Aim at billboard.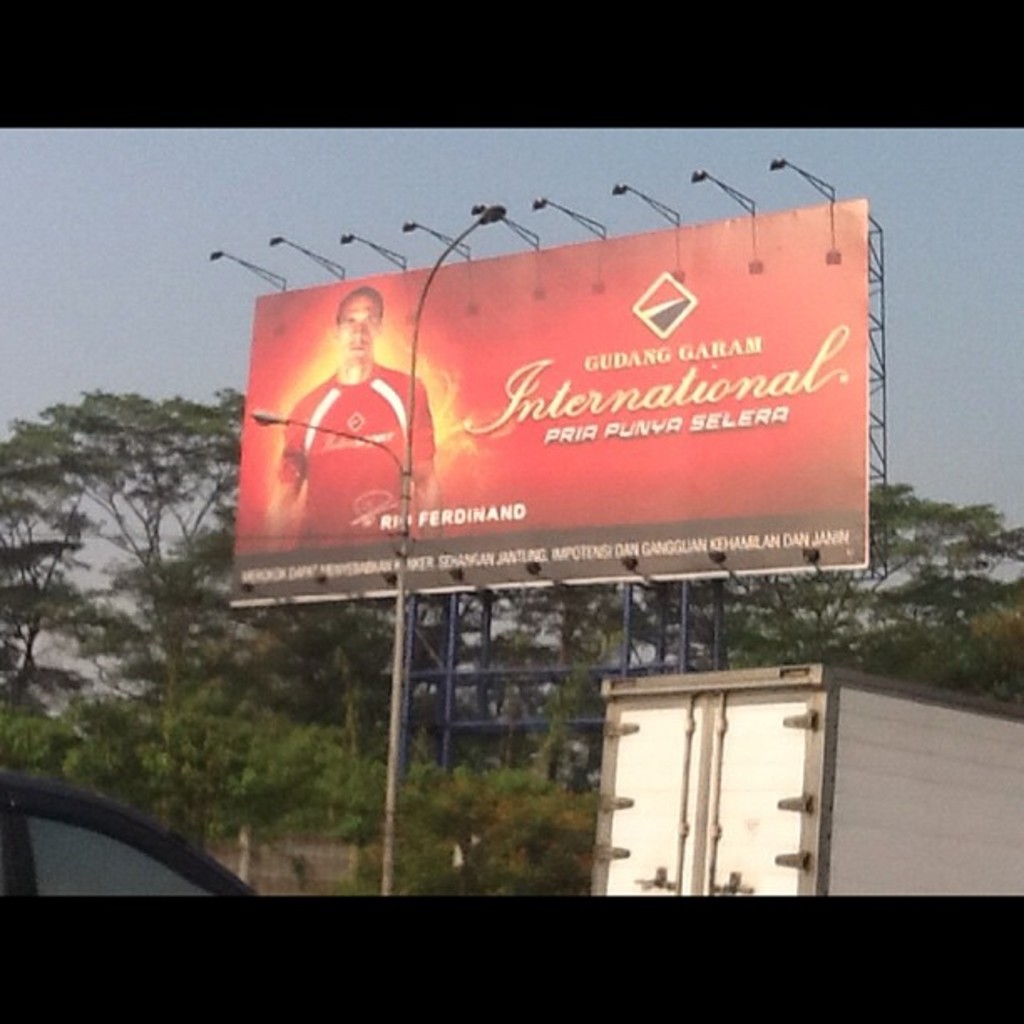
Aimed at x1=233, y1=201, x2=873, y2=569.
